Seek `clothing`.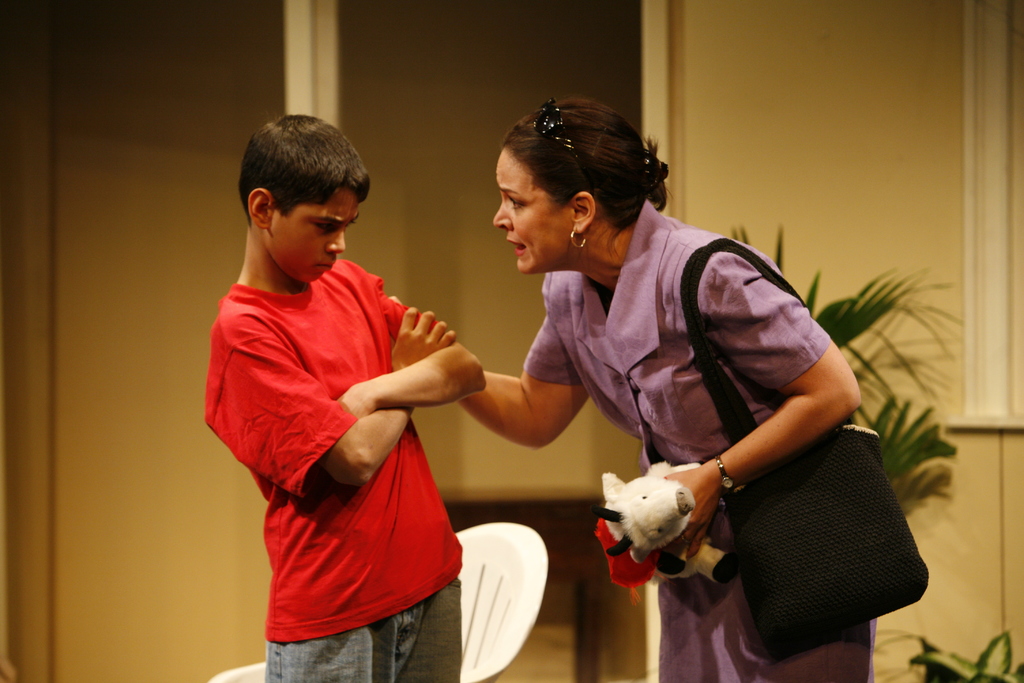
531/196/926/674.
